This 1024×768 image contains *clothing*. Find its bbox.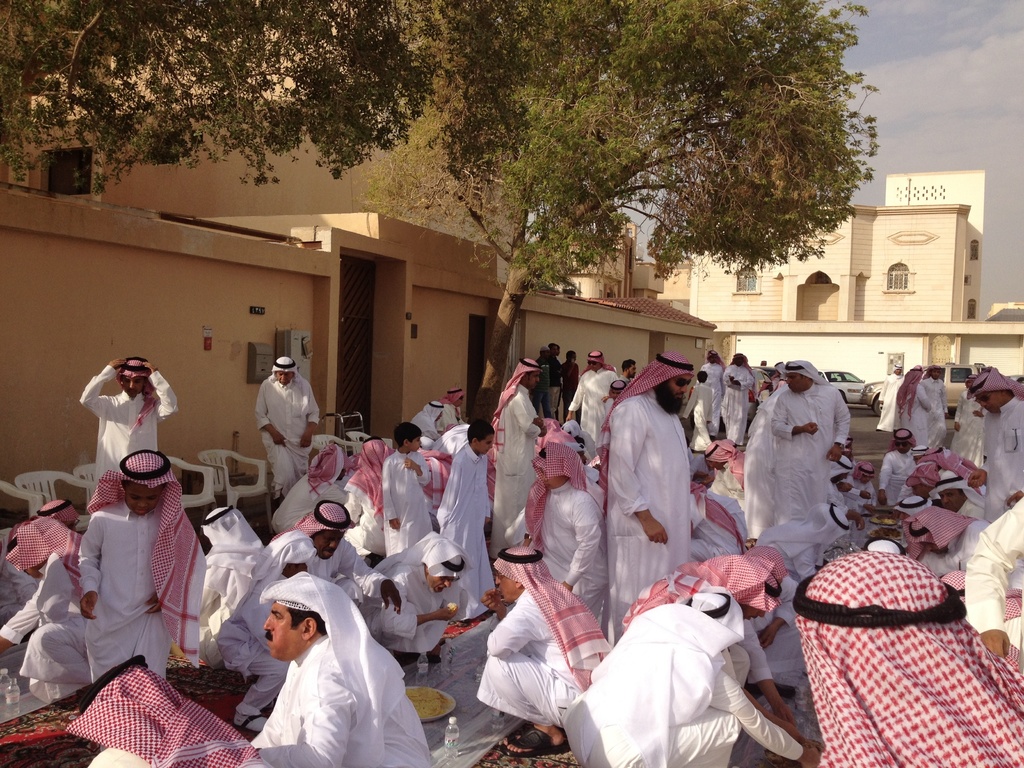
262/471/352/531.
